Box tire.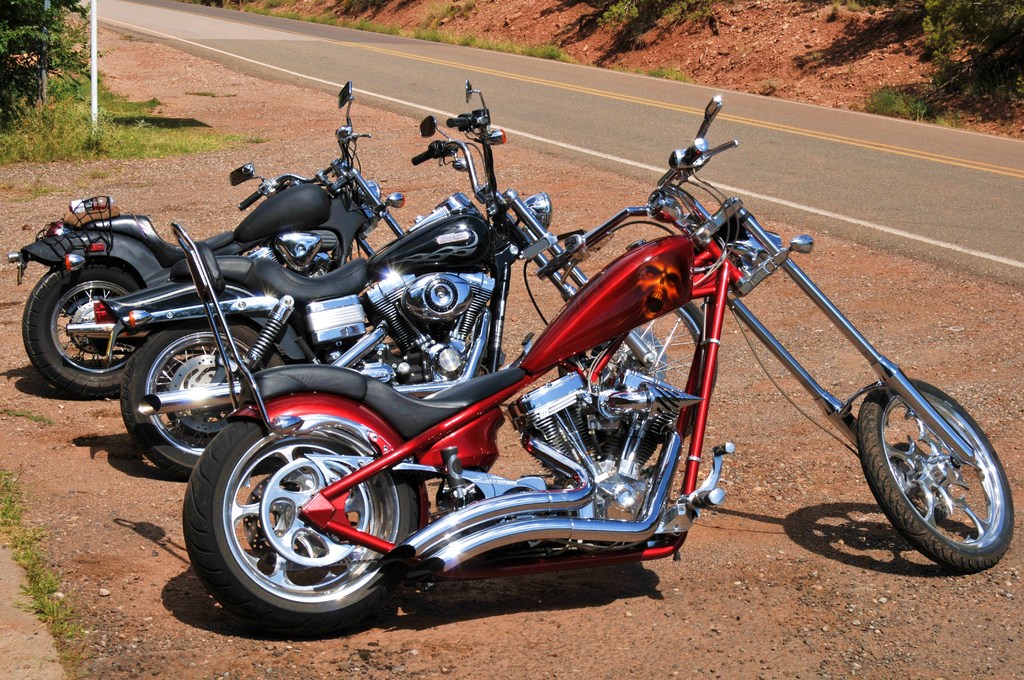
BBox(858, 376, 1015, 571).
